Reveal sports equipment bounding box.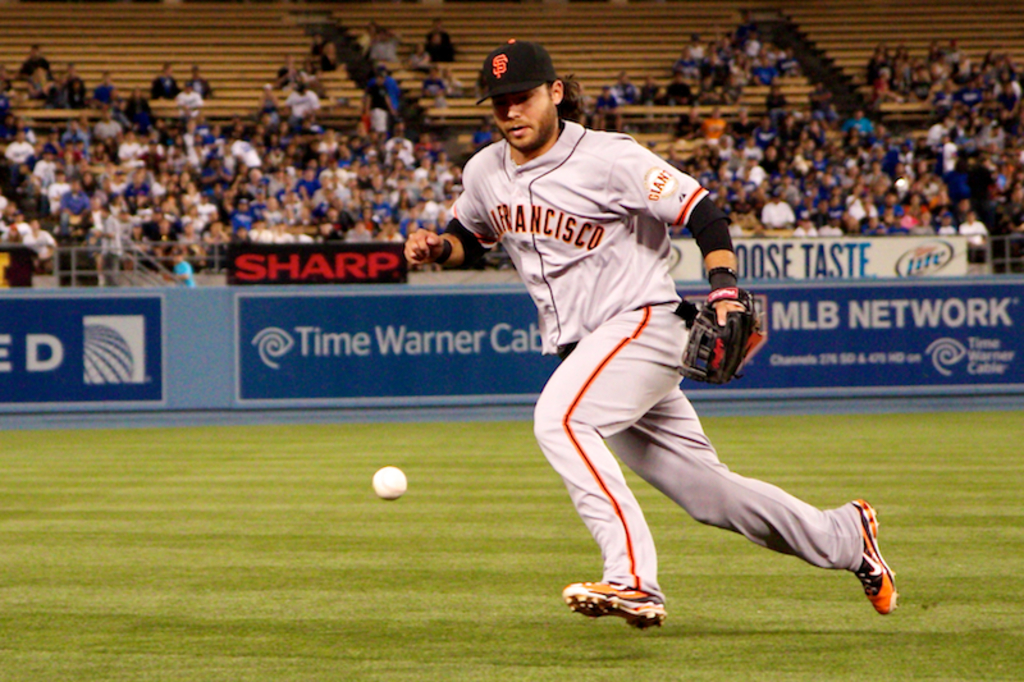
Revealed: [685,285,772,388].
